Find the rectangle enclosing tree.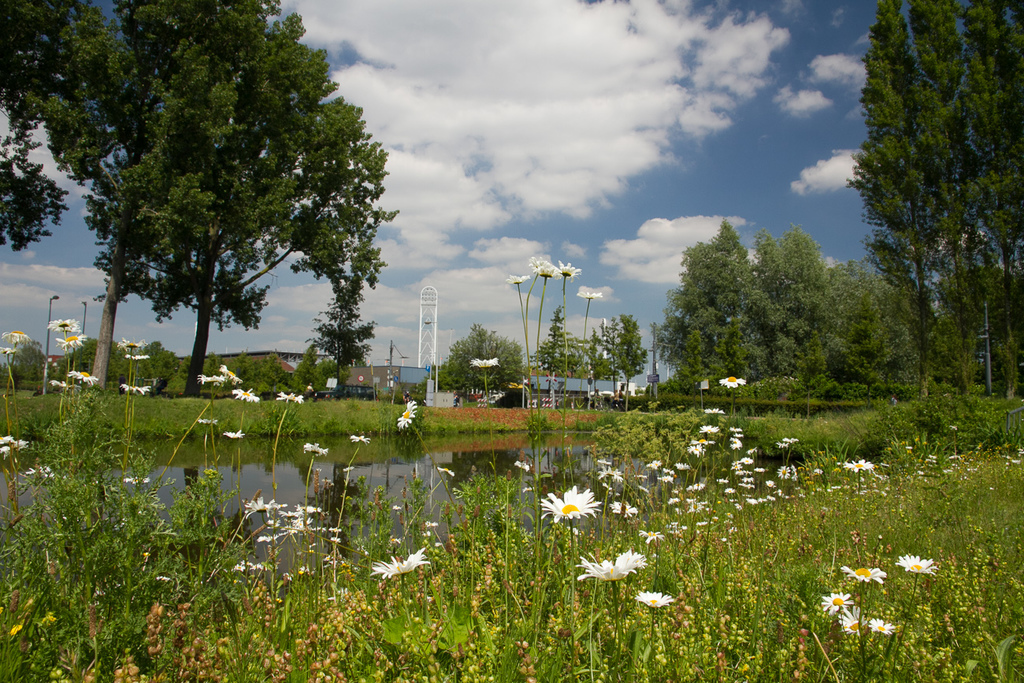
bbox(68, 16, 397, 416).
